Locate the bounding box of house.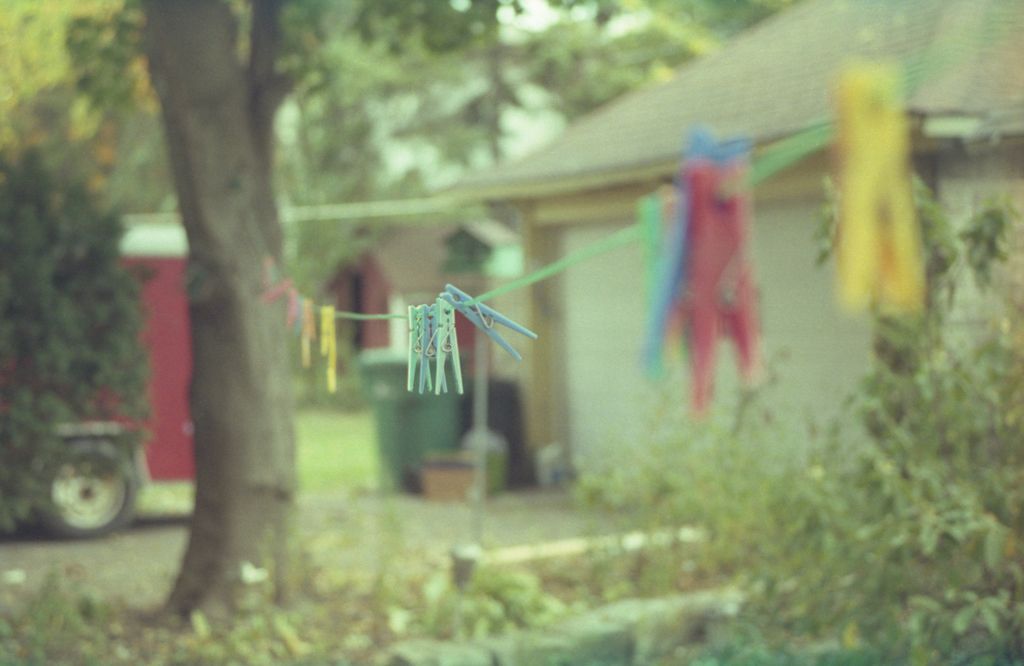
Bounding box: BBox(441, 0, 1023, 496).
